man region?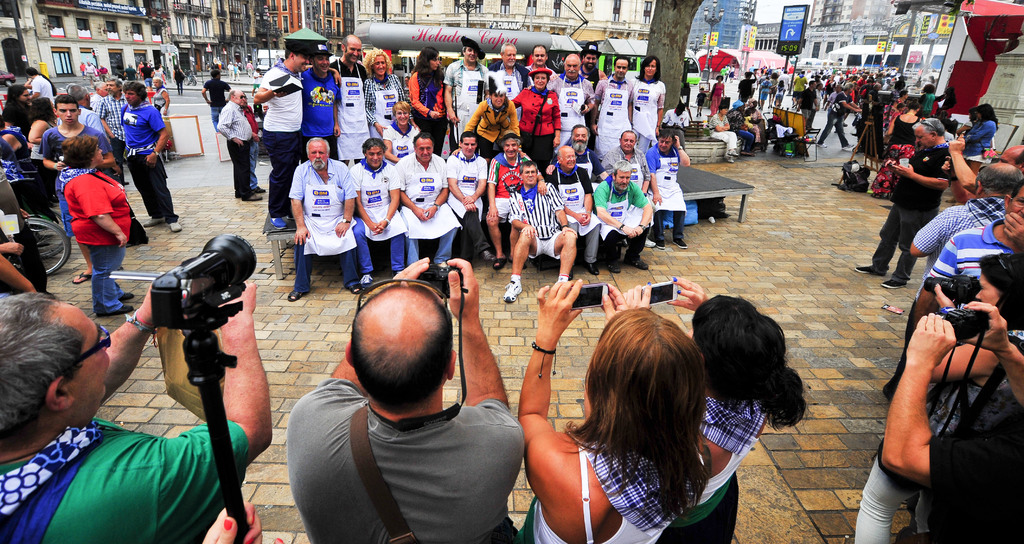
rect(252, 36, 343, 229)
